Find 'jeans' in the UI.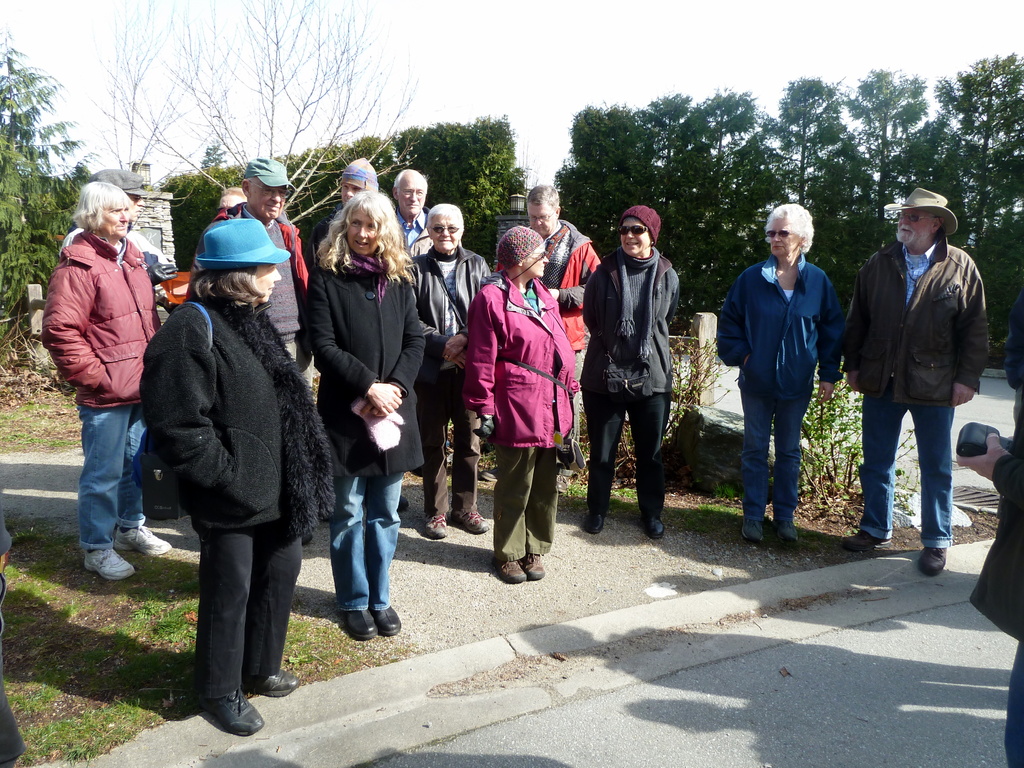
UI element at (x1=77, y1=411, x2=159, y2=554).
